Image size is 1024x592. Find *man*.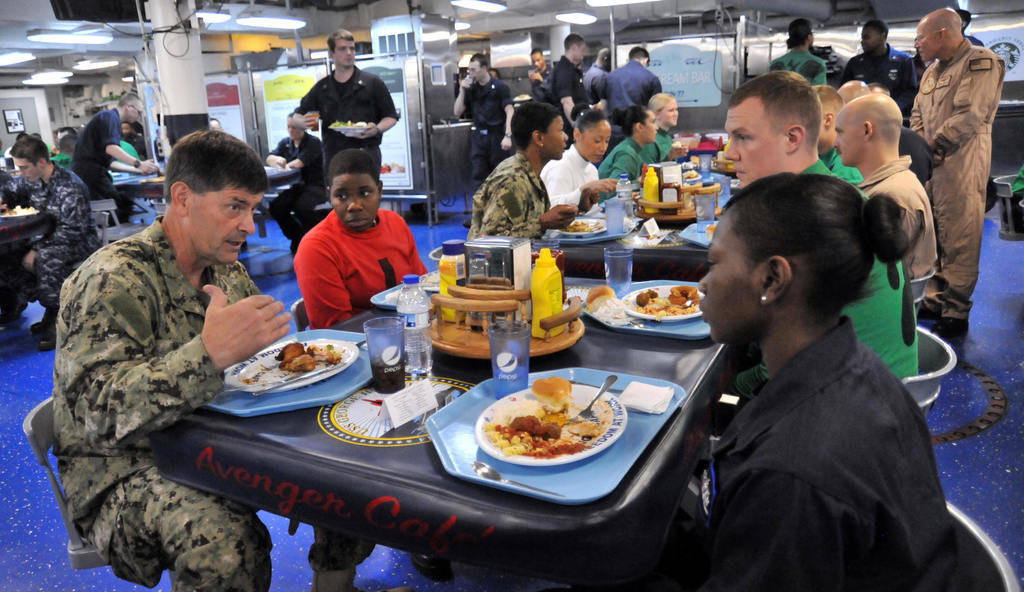
left=65, top=86, right=154, bottom=219.
